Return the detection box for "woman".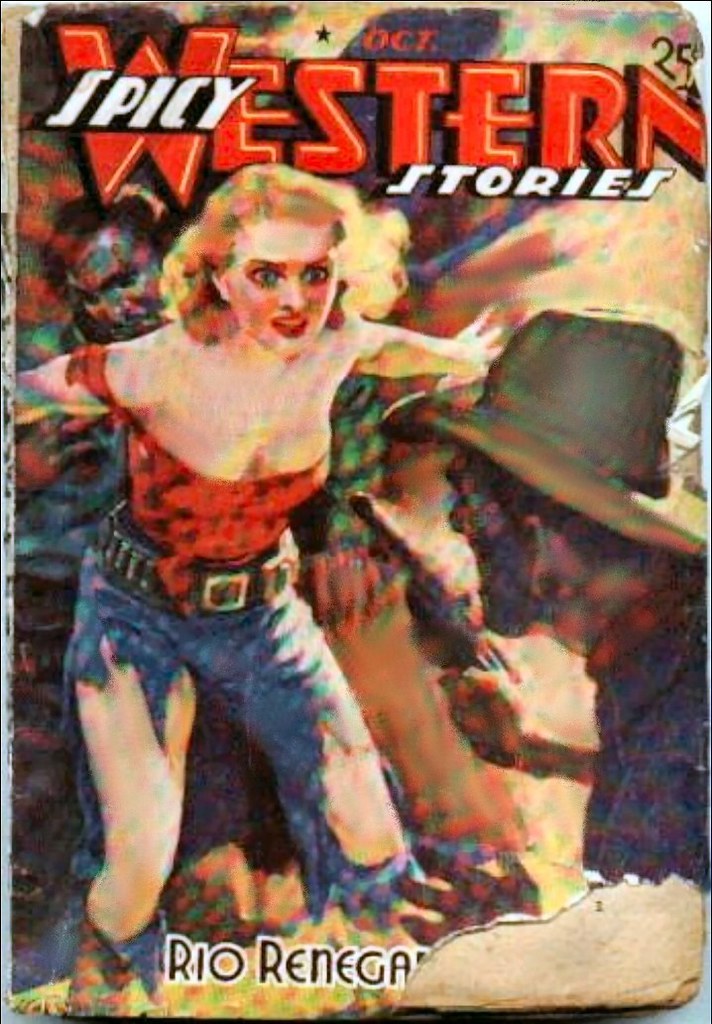
<bbox>44, 143, 398, 945</bbox>.
